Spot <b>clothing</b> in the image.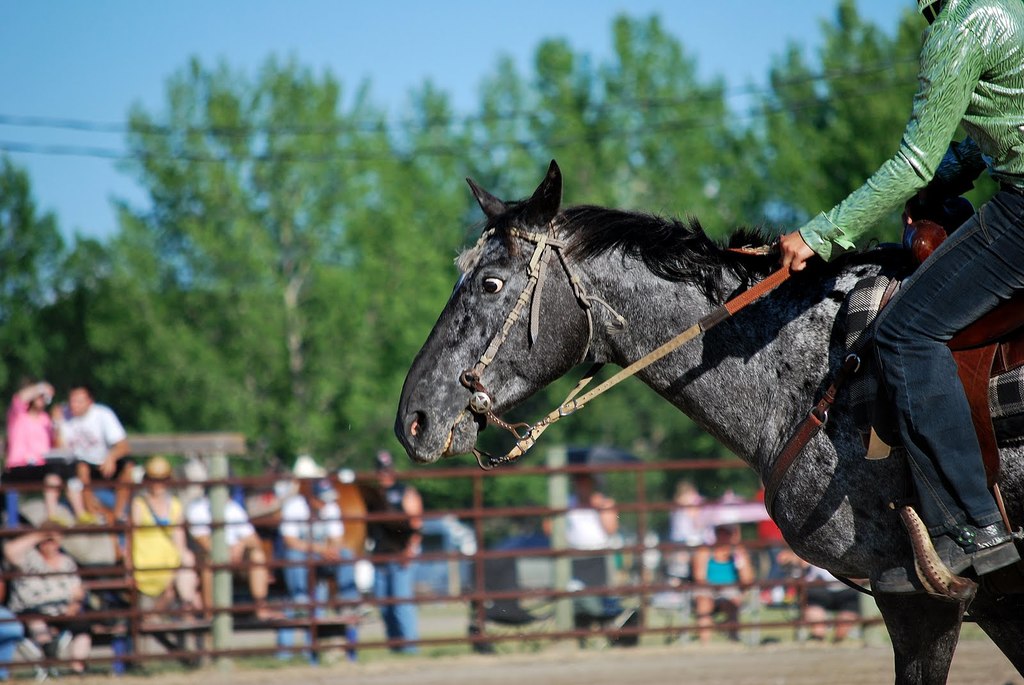
<b>clothing</b> found at {"x1": 560, "y1": 493, "x2": 614, "y2": 611}.
